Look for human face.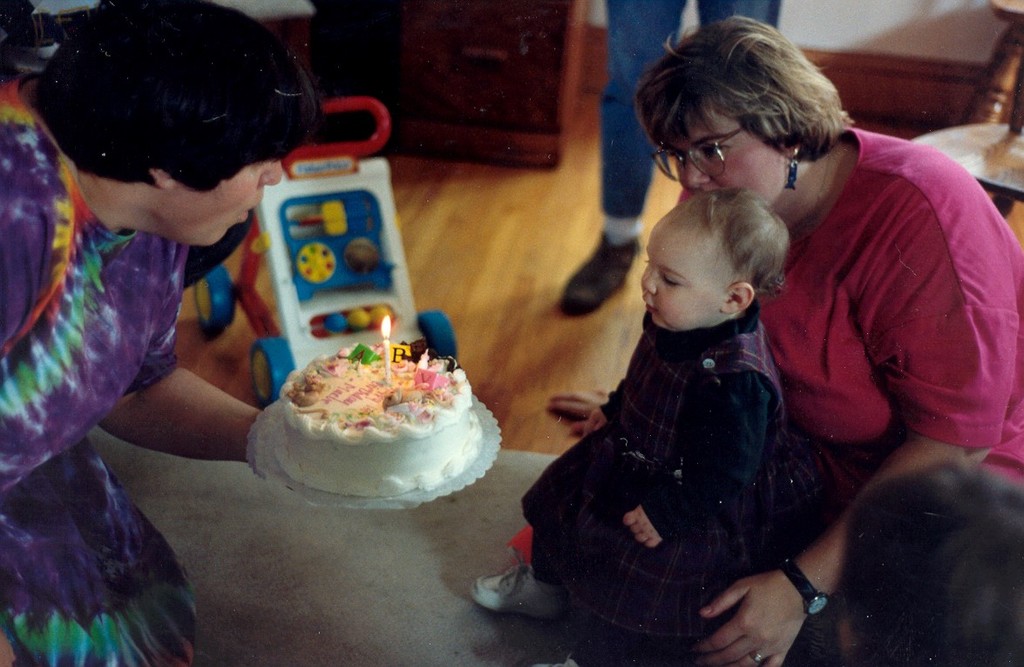
Found: bbox=(172, 160, 281, 242).
